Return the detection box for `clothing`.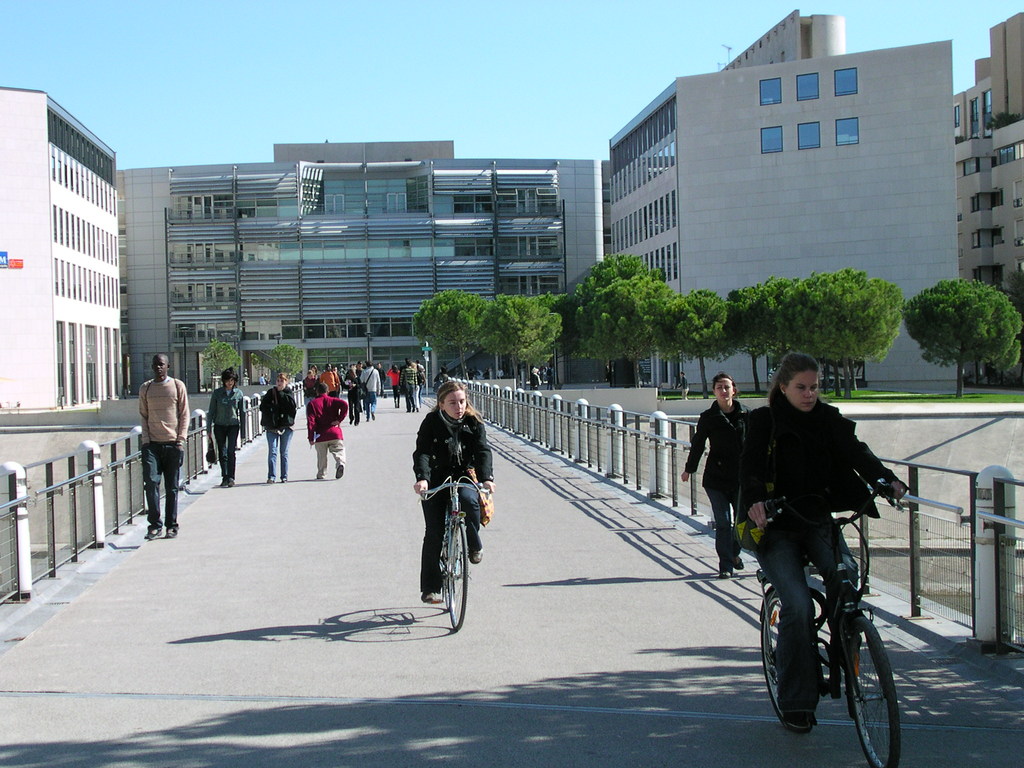
(259,386,297,480).
